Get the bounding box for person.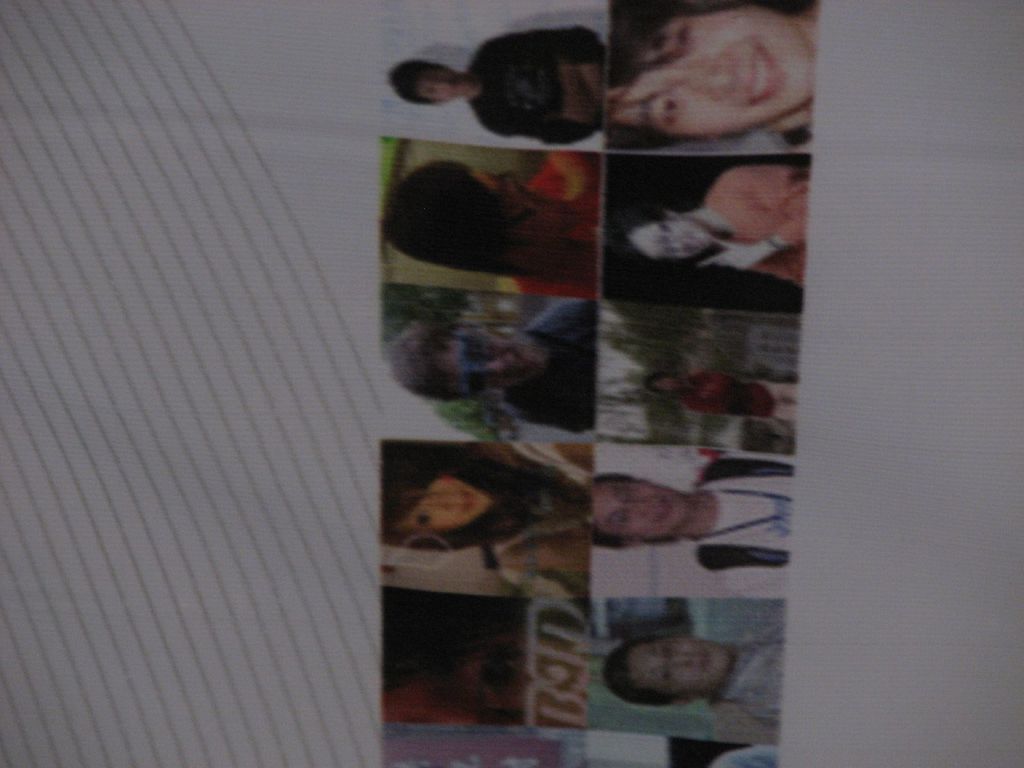
392 19 616 162.
